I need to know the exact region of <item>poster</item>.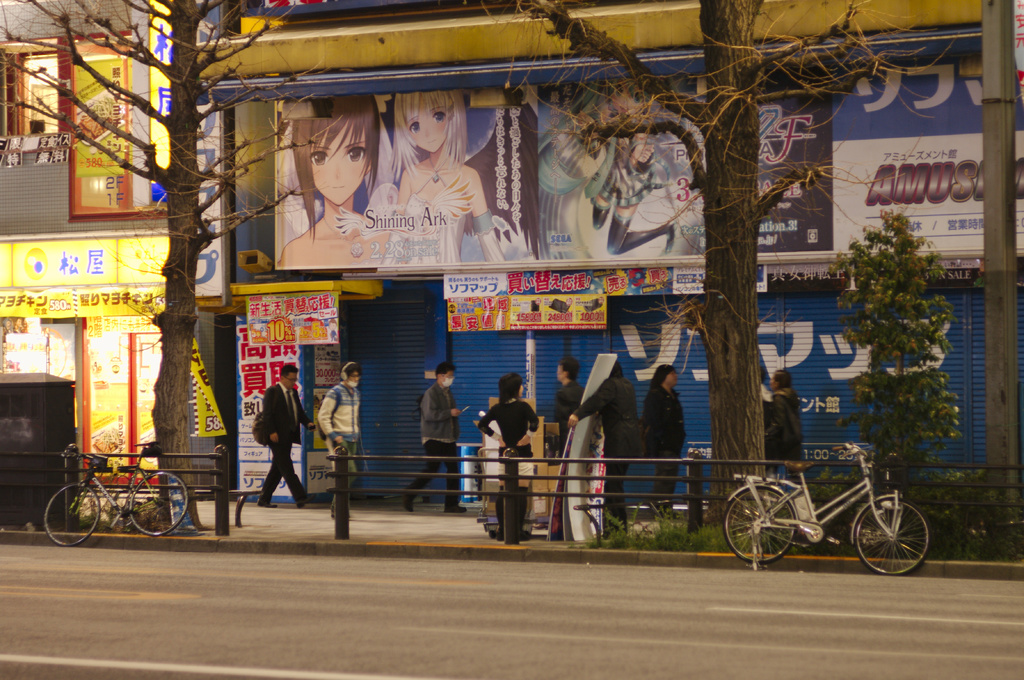
Region: x1=271 y1=67 x2=836 y2=269.
